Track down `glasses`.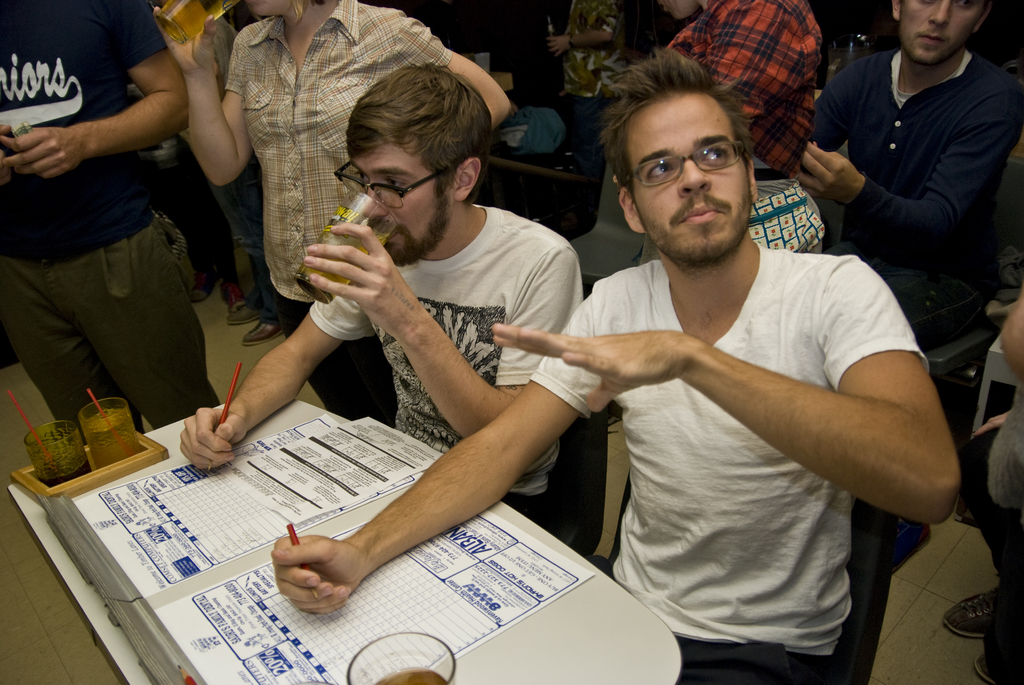
Tracked to locate(623, 132, 756, 182).
